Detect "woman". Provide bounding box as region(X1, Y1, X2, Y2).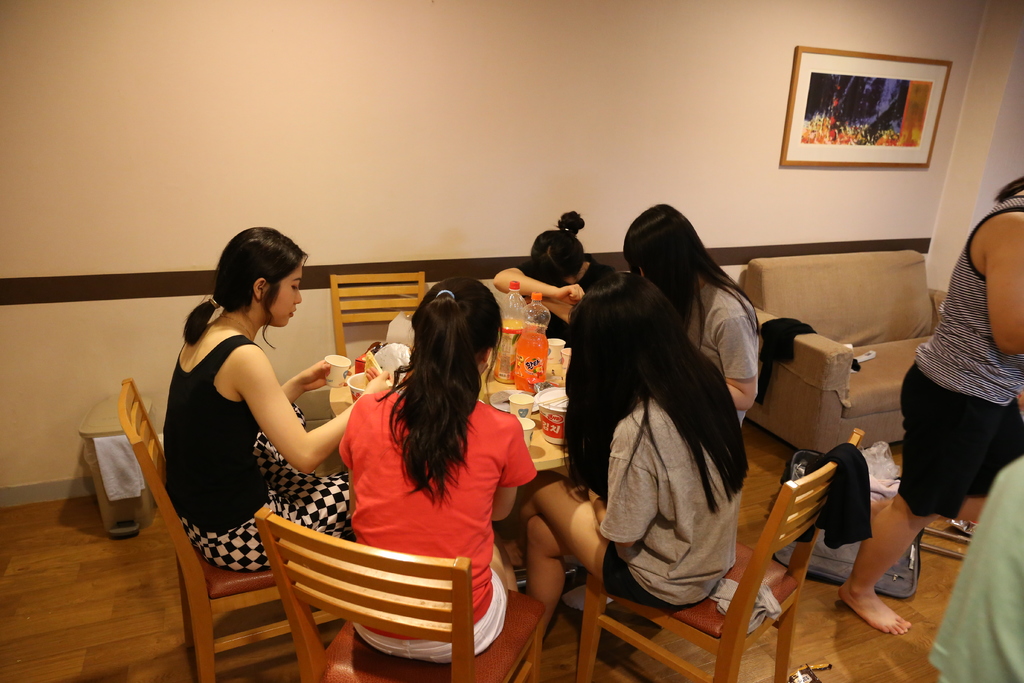
region(338, 278, 532, 661).
